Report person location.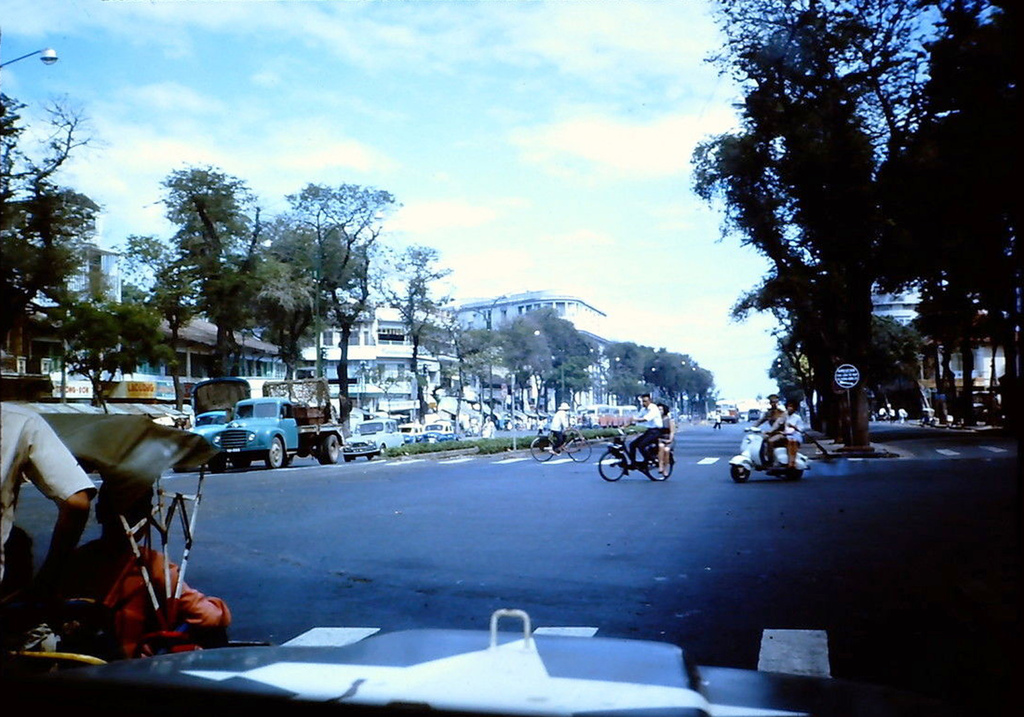
Report: box=[779, 398, 806, 463].
